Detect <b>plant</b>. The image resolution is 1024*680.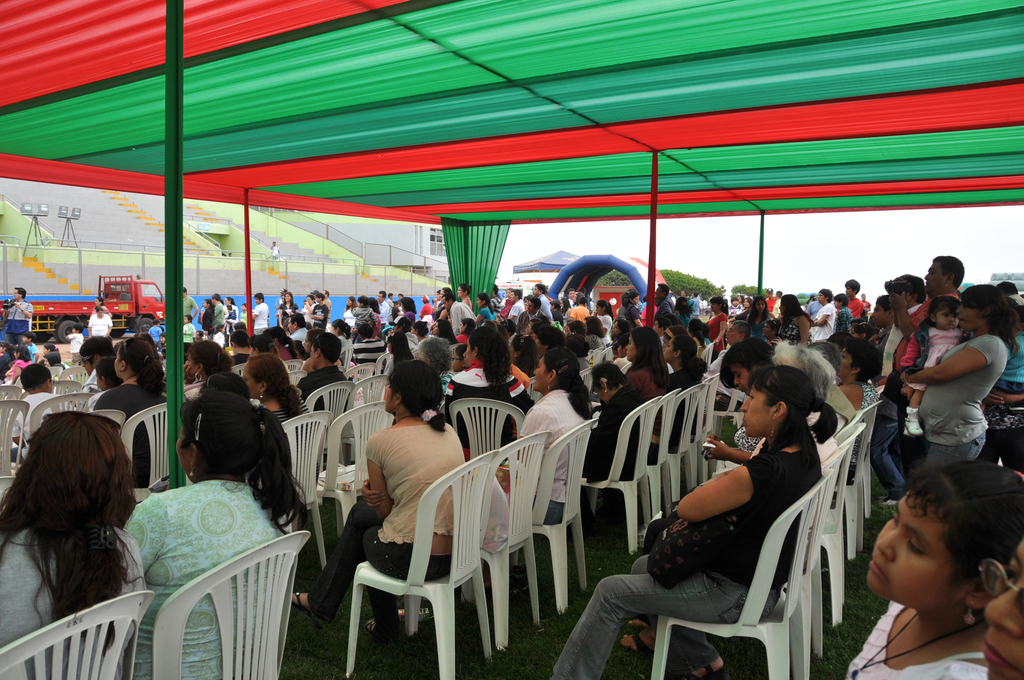
bbox=[729, 282, 765, 298].
